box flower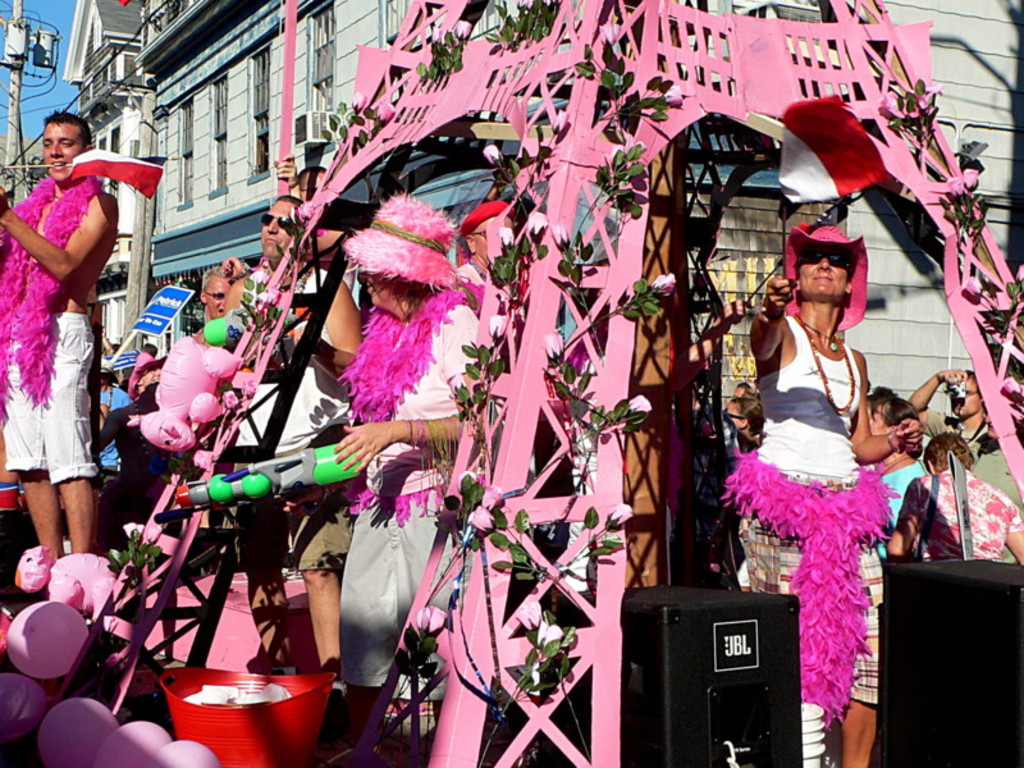
x1=351 y1=91 x2=364 y2=113
